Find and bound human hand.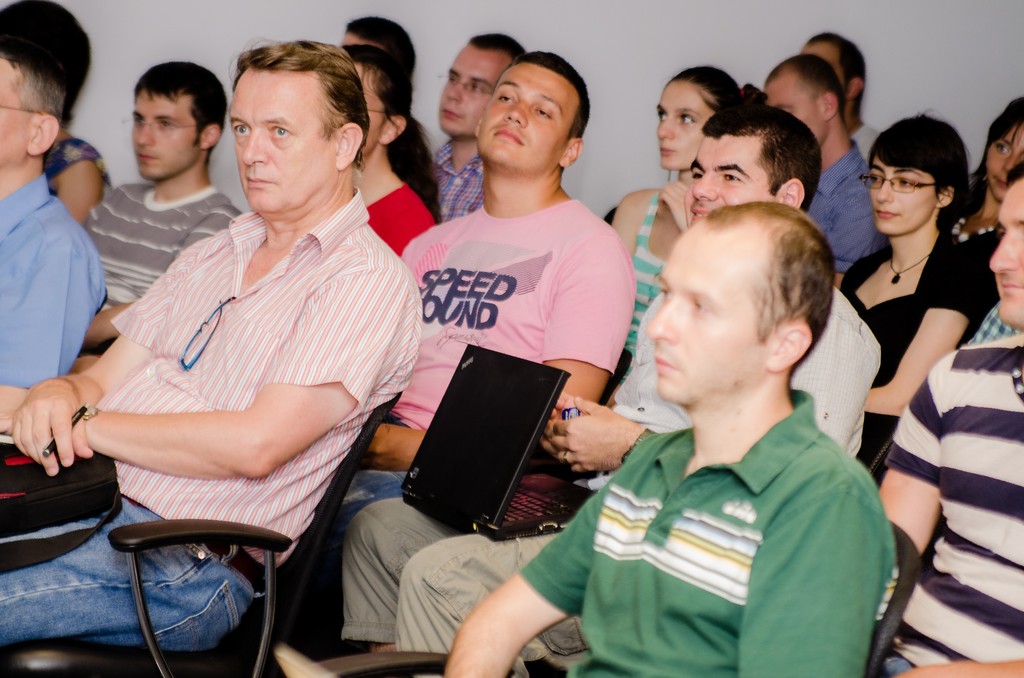
Bound: Rect(653, 177, 692, 236).
